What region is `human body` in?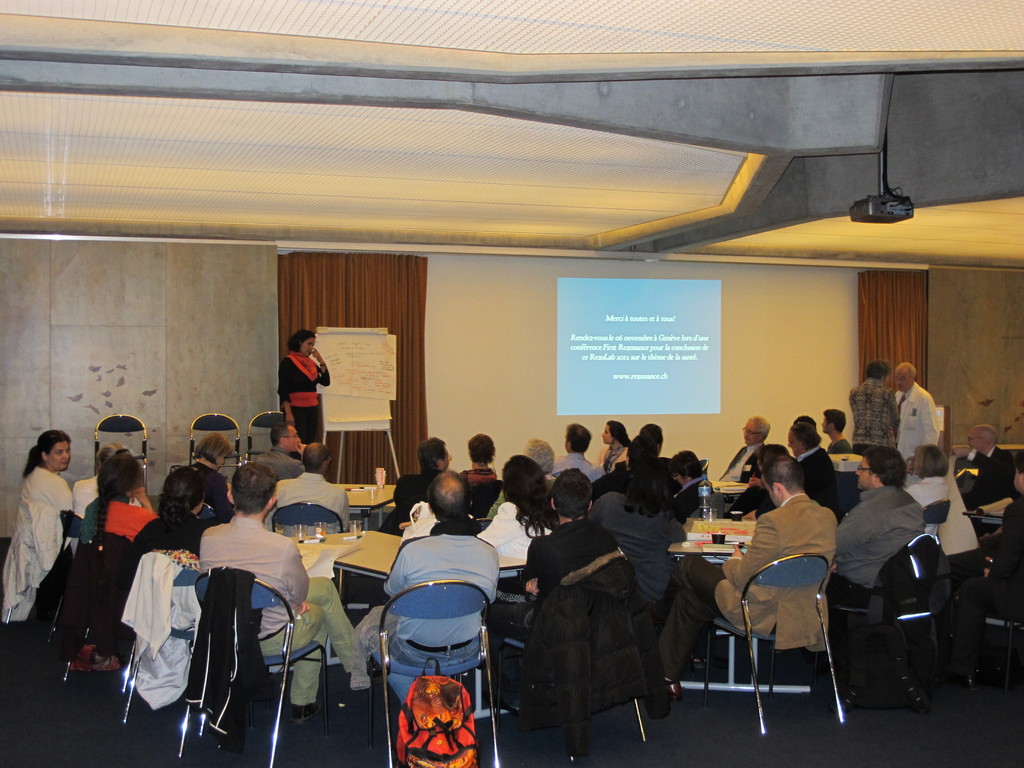
(266, 322, 328, 468).
